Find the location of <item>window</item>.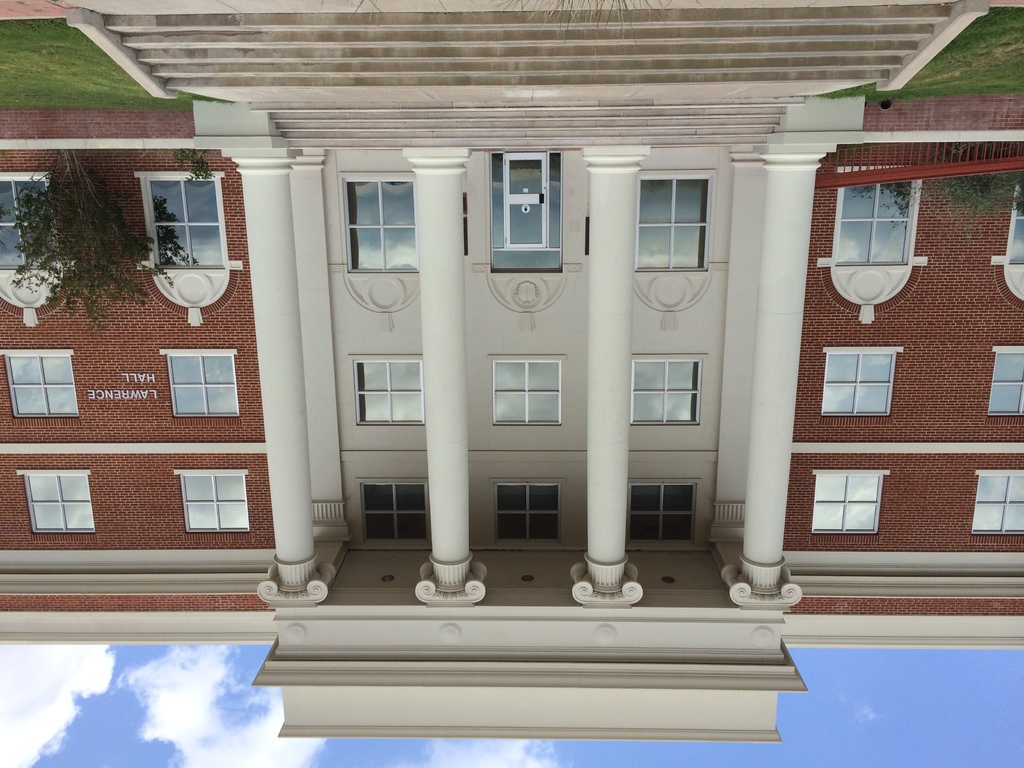
Location: select_region(8, 359, 78, 417).
